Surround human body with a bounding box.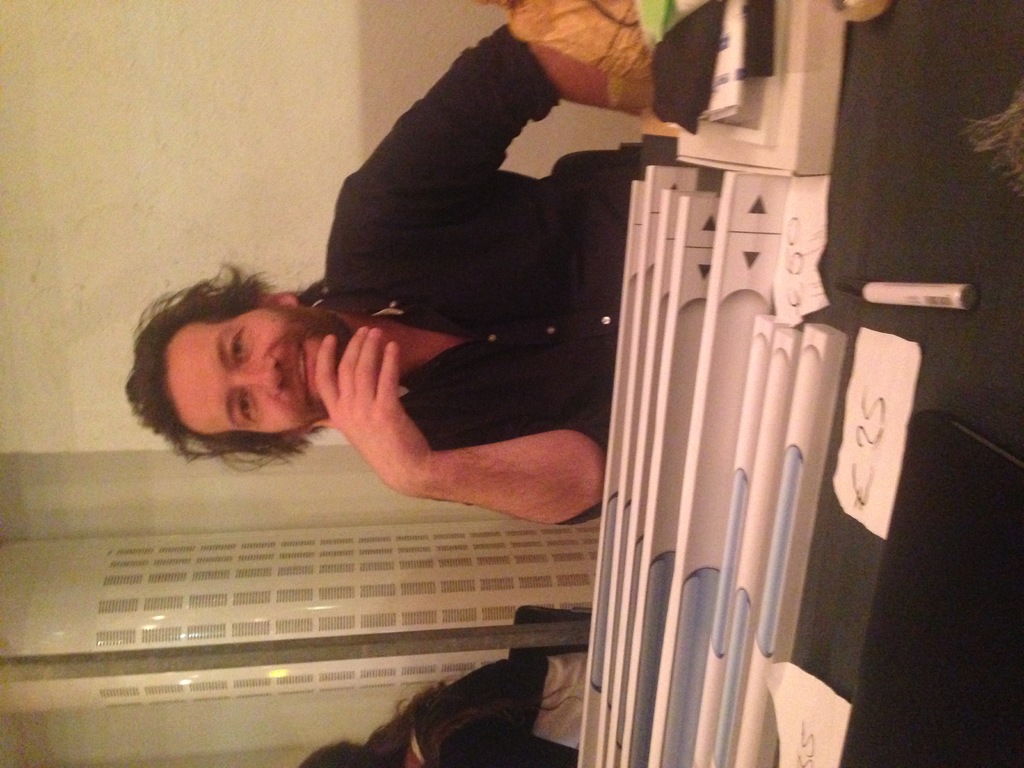
Rect(392, 620, 591, 767).
